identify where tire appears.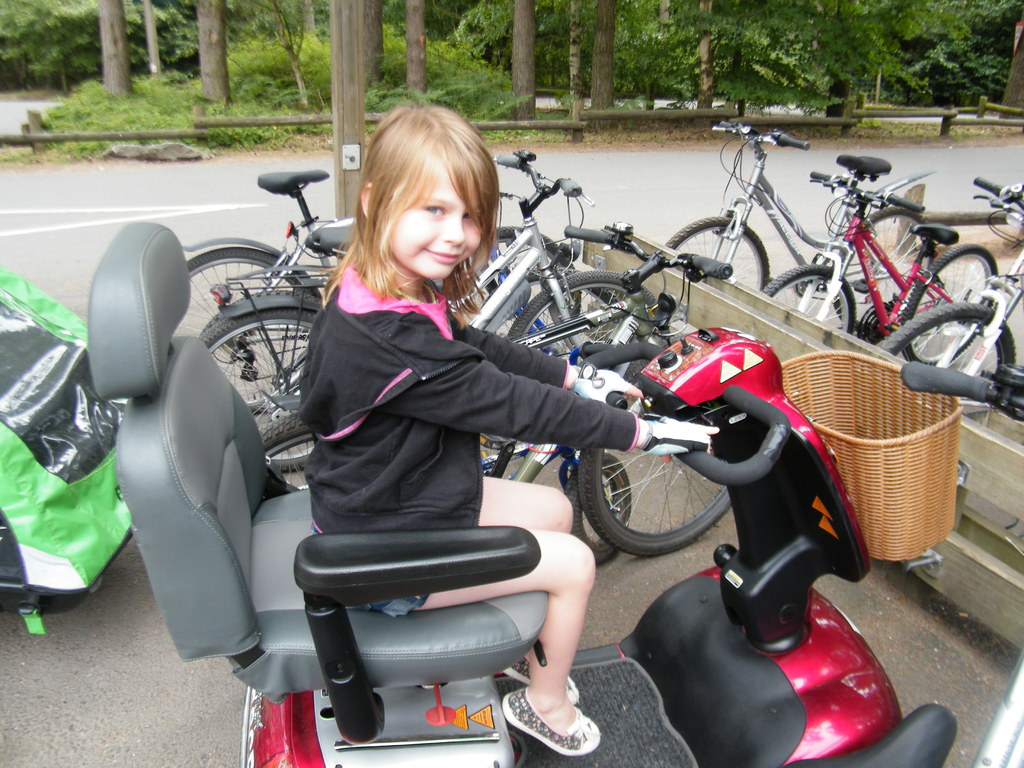
Appears at box=[583, 381, 733, 561].
